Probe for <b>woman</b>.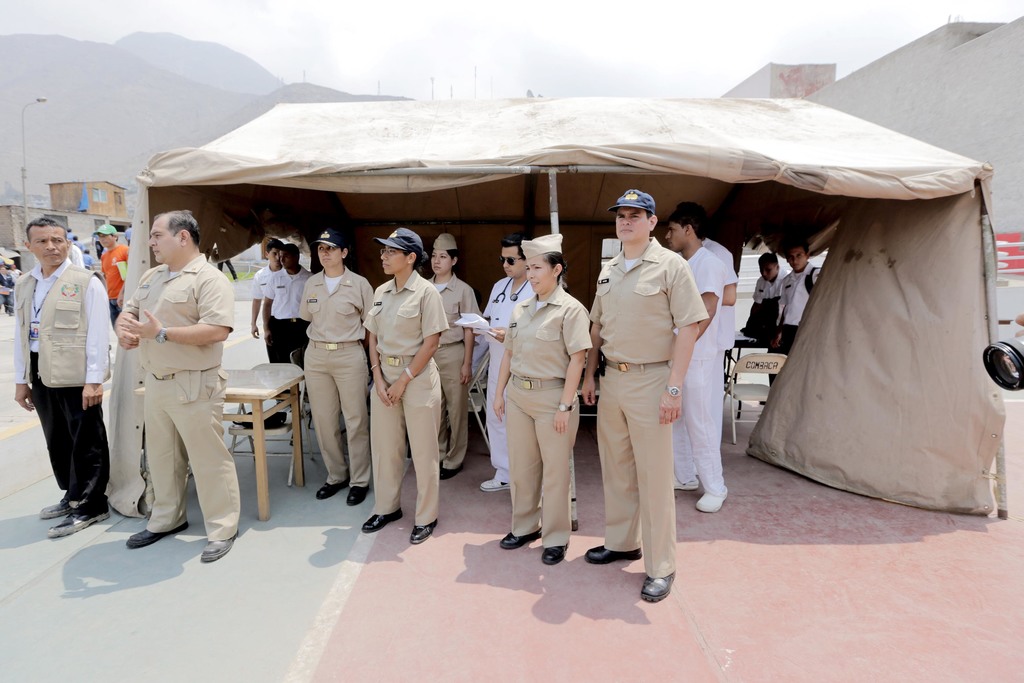
Probe result: pyautogui.locateOnScreen(294, 226, 372, 504).
